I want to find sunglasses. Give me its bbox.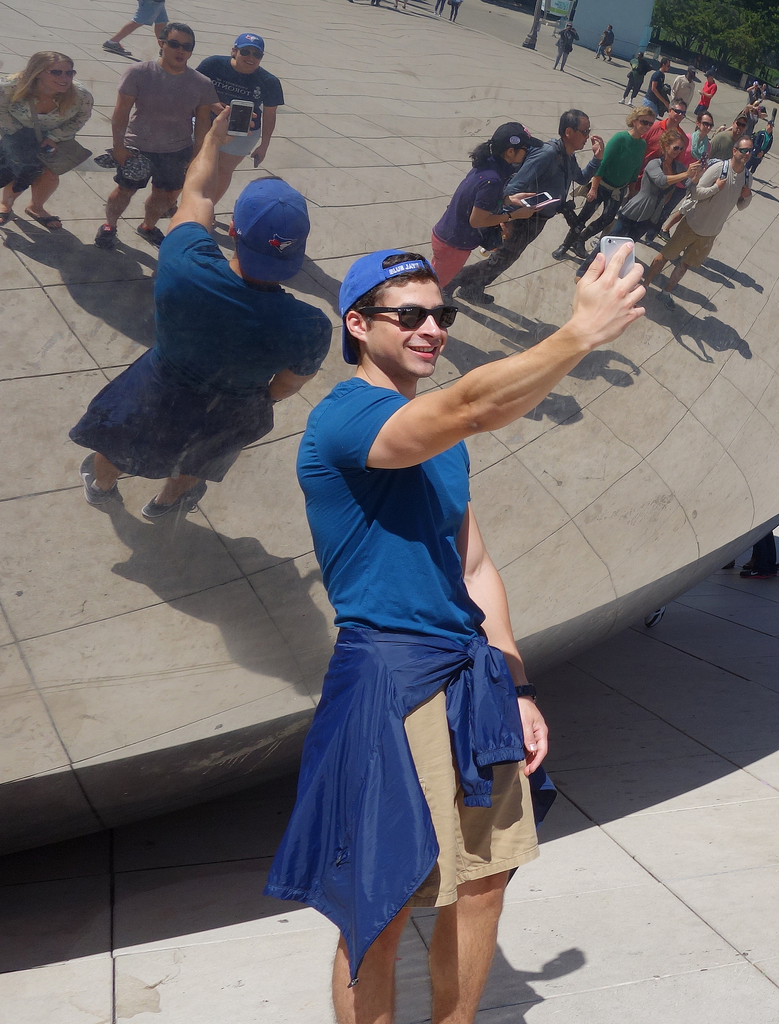
[162,38,193,52].
